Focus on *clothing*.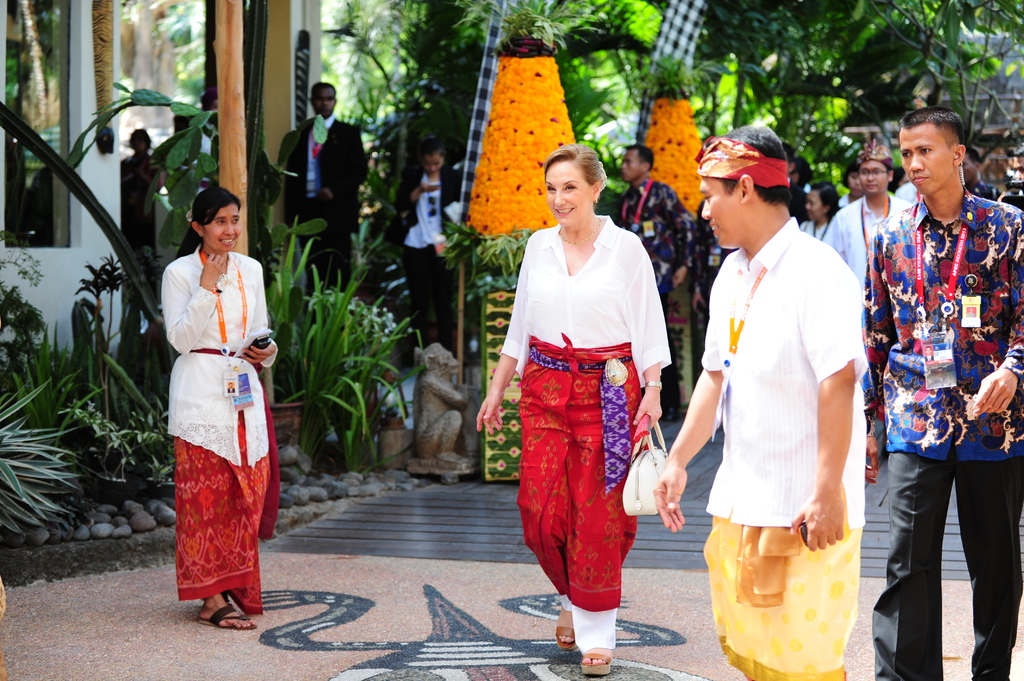
Focused at {"x1": 162, "y1": 240, "x2": 282, "y2": 613}.
